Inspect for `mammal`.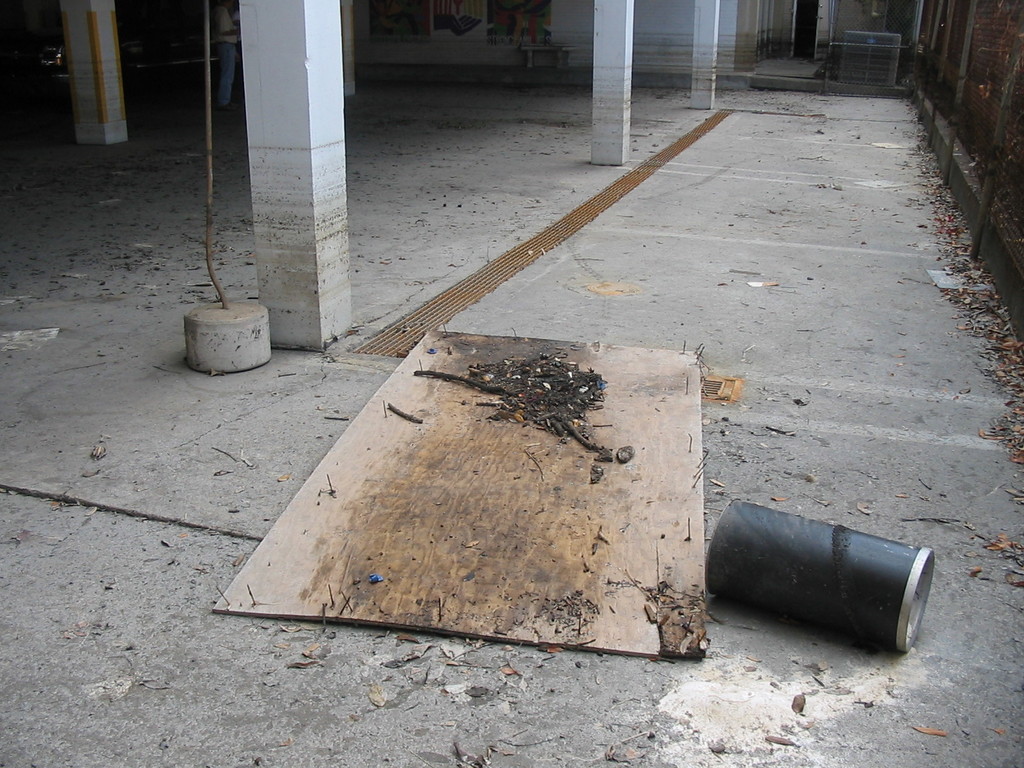
Inspection: l=213, t=0, r=238, b=98.
